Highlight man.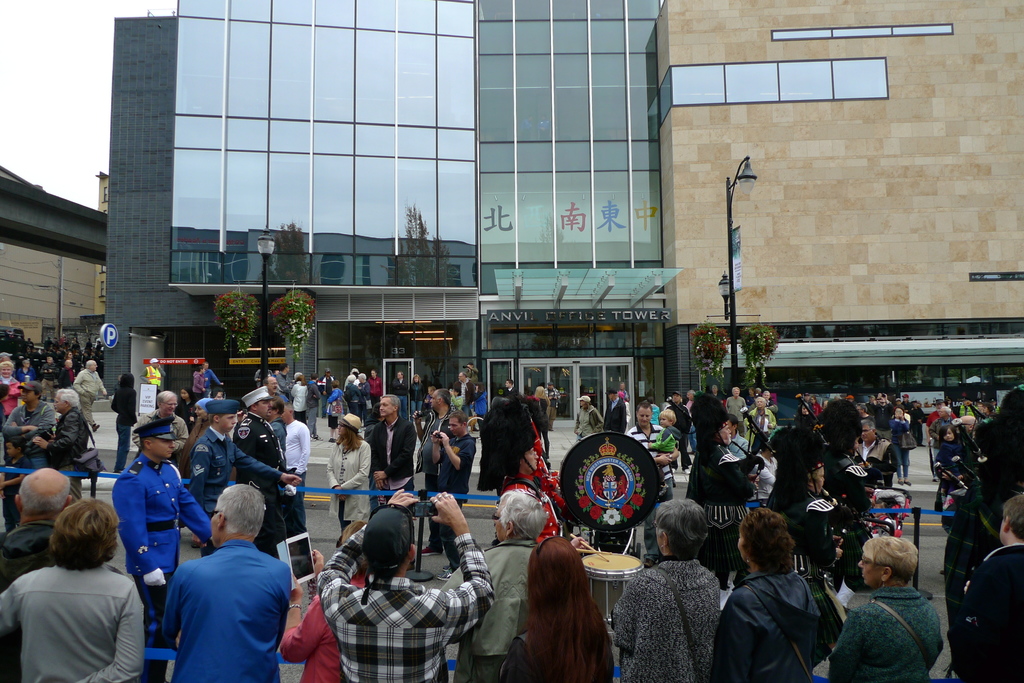
Highlighted region: {"left": 200, "top": 360, "right": 223, "bottom": 402}.
